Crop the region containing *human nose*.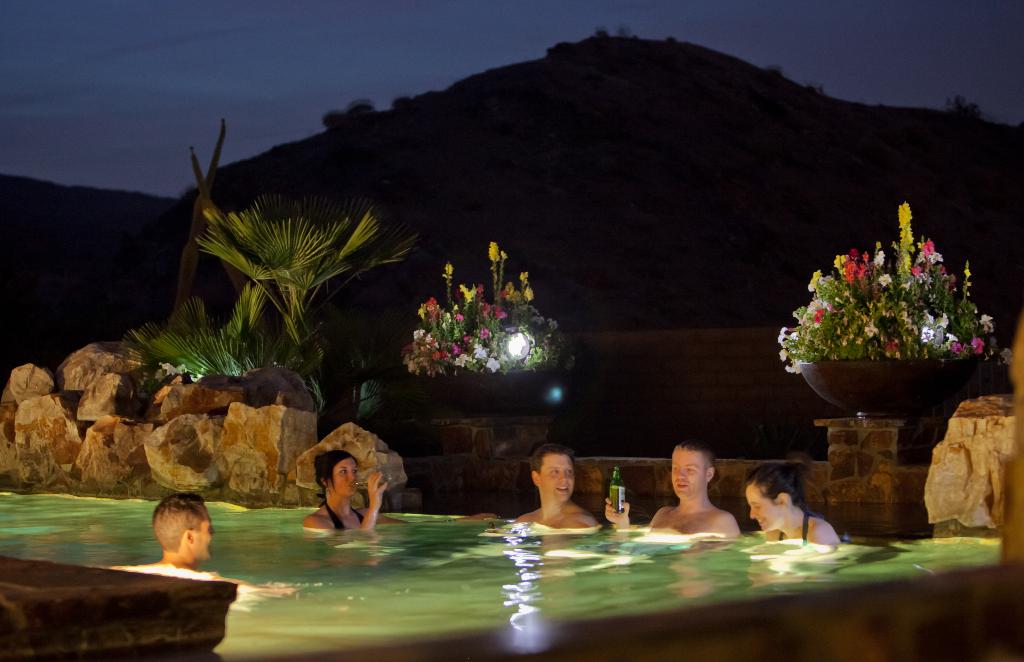
Crop region: <region>751, 510, 758, 522</region>.
